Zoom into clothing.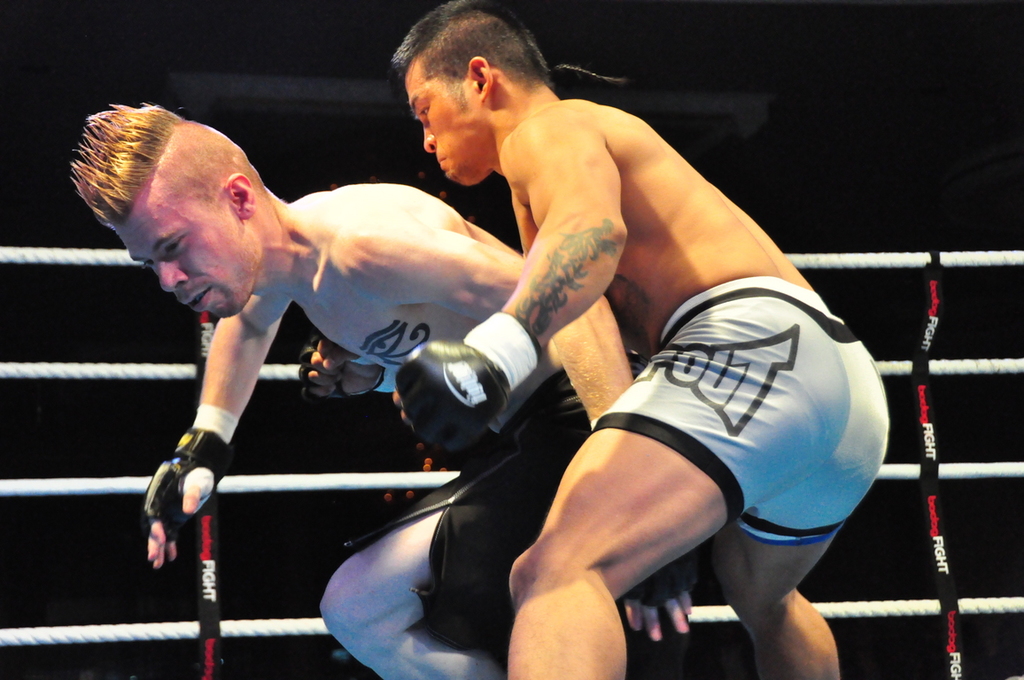
Zoom target: l=592, t=276, r=892, b=547.
